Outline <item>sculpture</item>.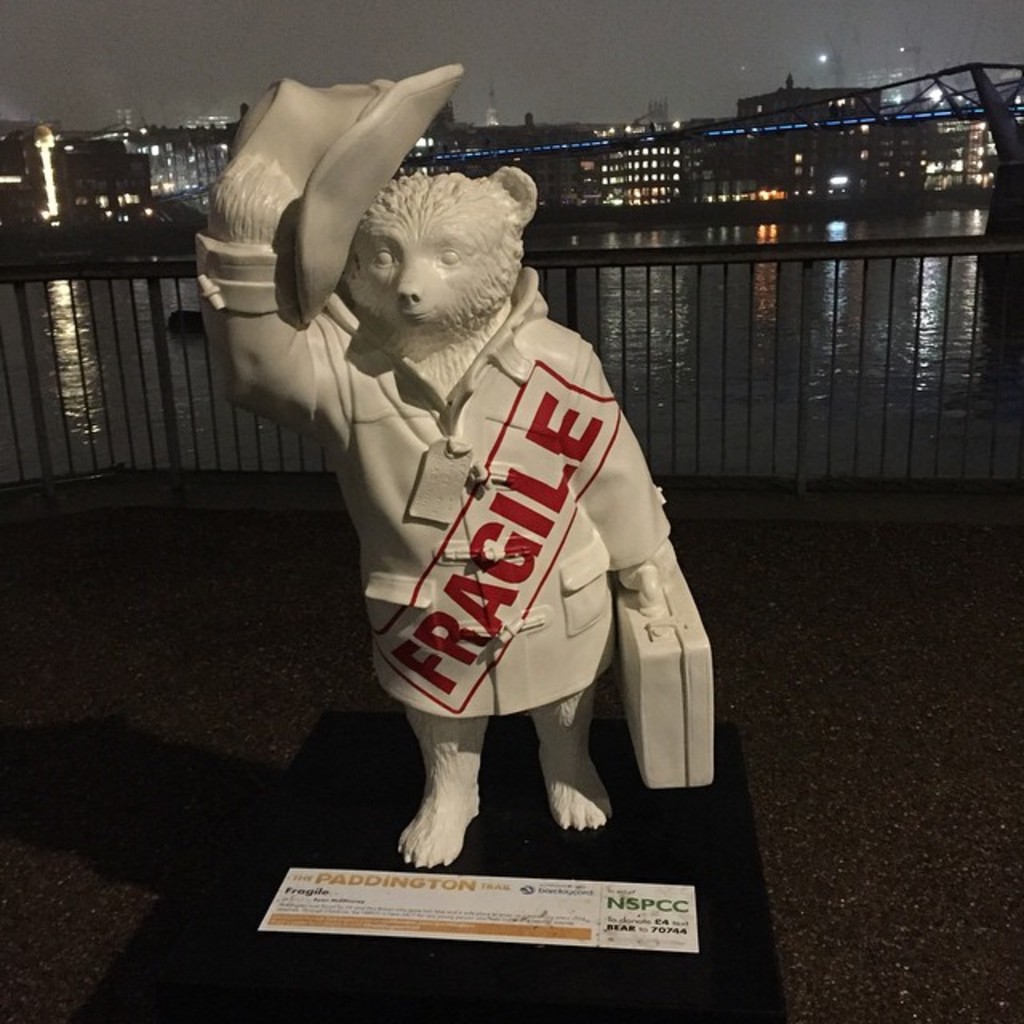
Outline: {"x1": 160, "y1": 58, "x2": 725, "y2": 896}.
